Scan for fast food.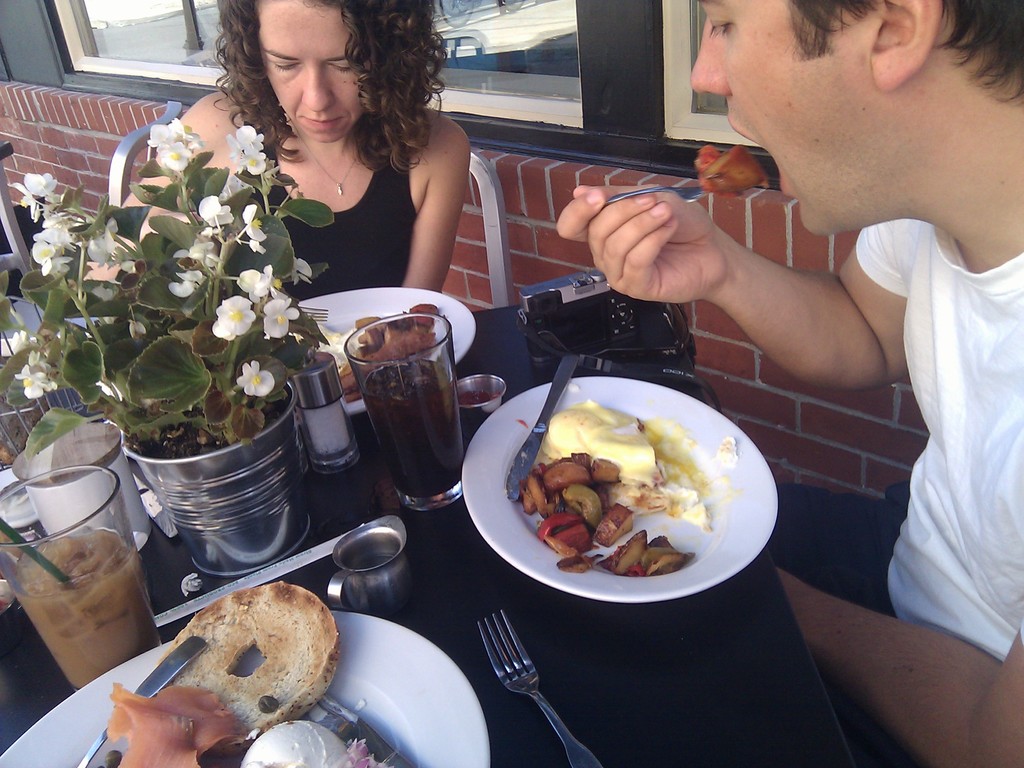
Scan result: [328, 301, 448, 396].
